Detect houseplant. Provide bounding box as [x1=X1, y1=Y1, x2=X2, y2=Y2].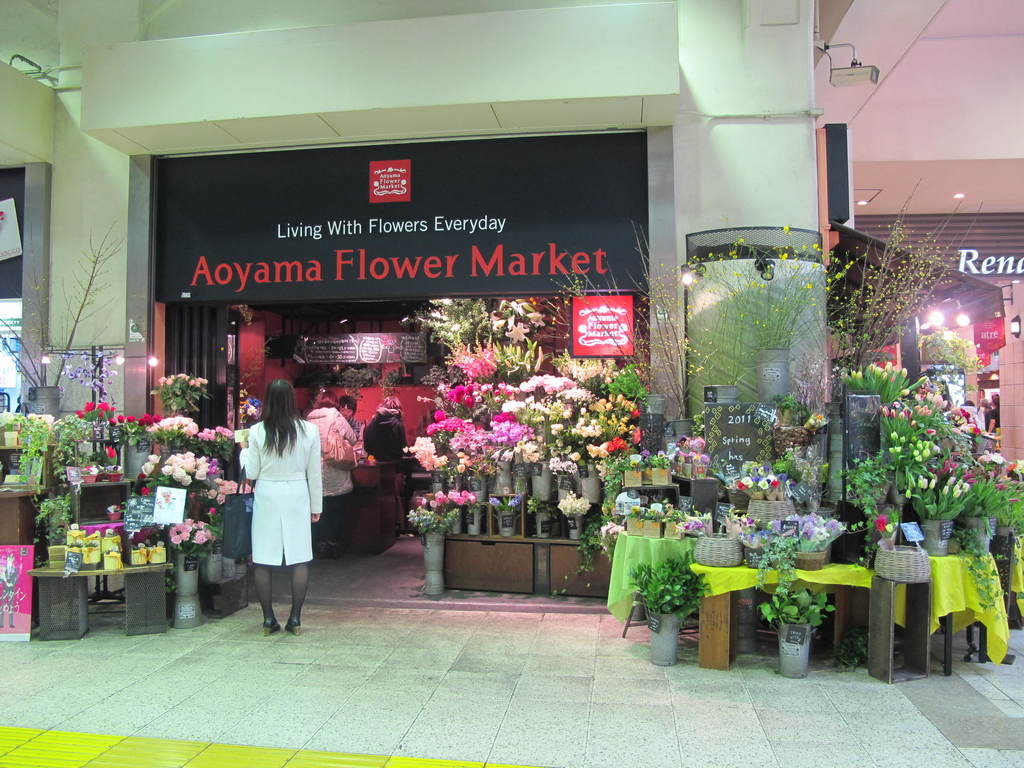
[x1=463, y1=346, x2=507, y2=381].
